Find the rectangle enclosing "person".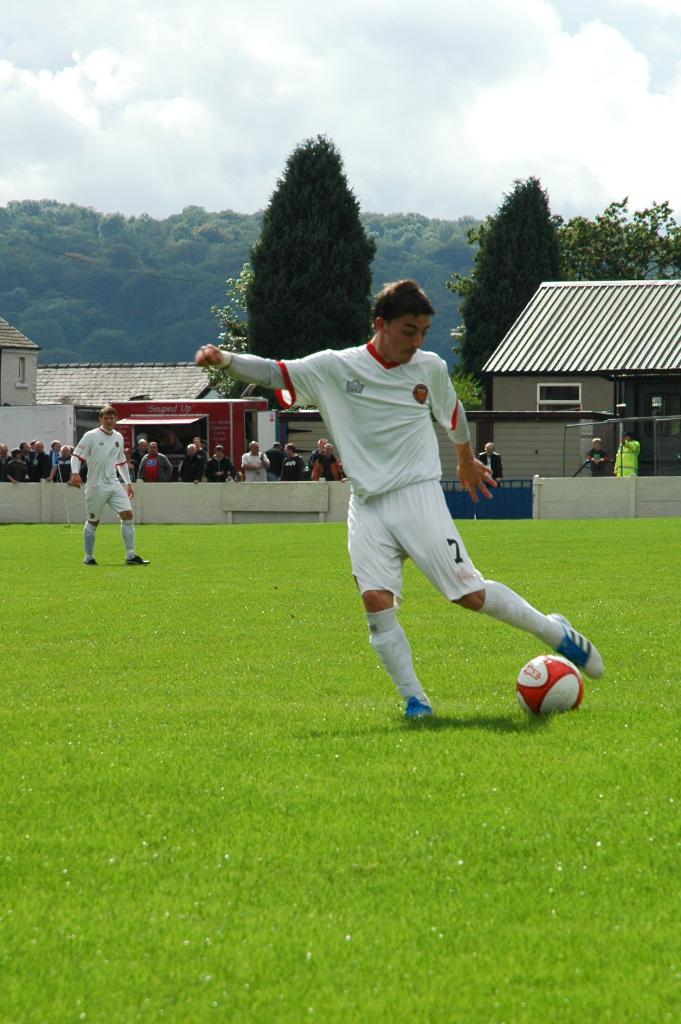
bbox=(30, 442, 56, 481).
